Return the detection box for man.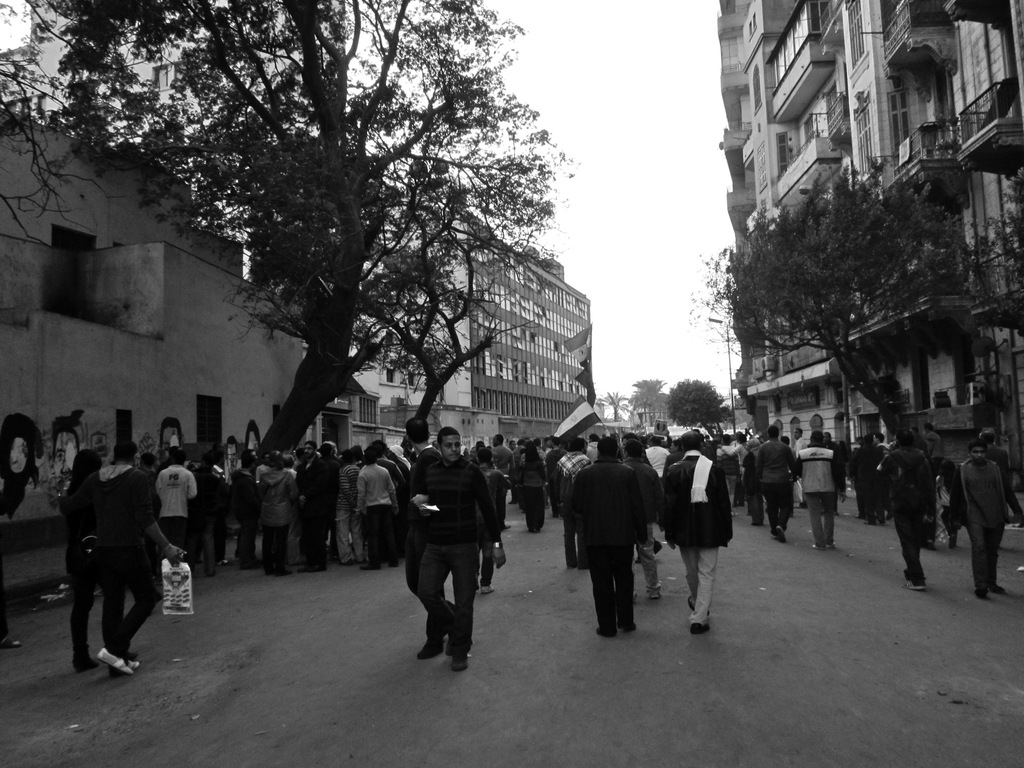
666,430,733,633.
